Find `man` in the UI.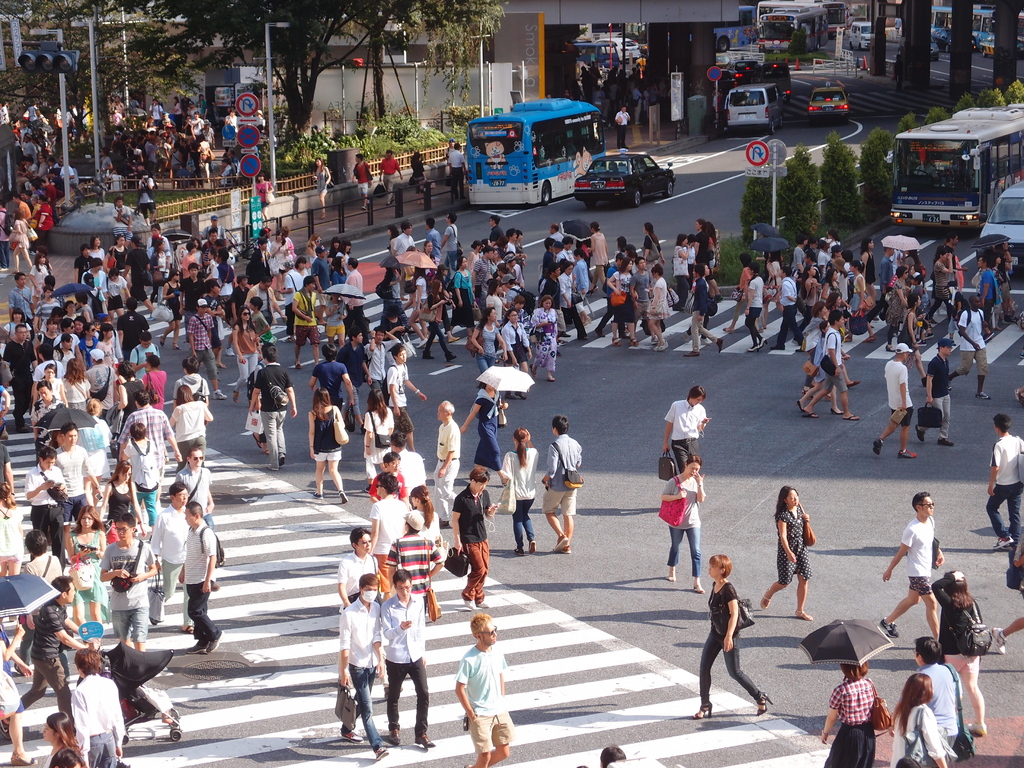
UI element at {"left": 685, "top": 268, "right": 724, "bottom": 353}.
